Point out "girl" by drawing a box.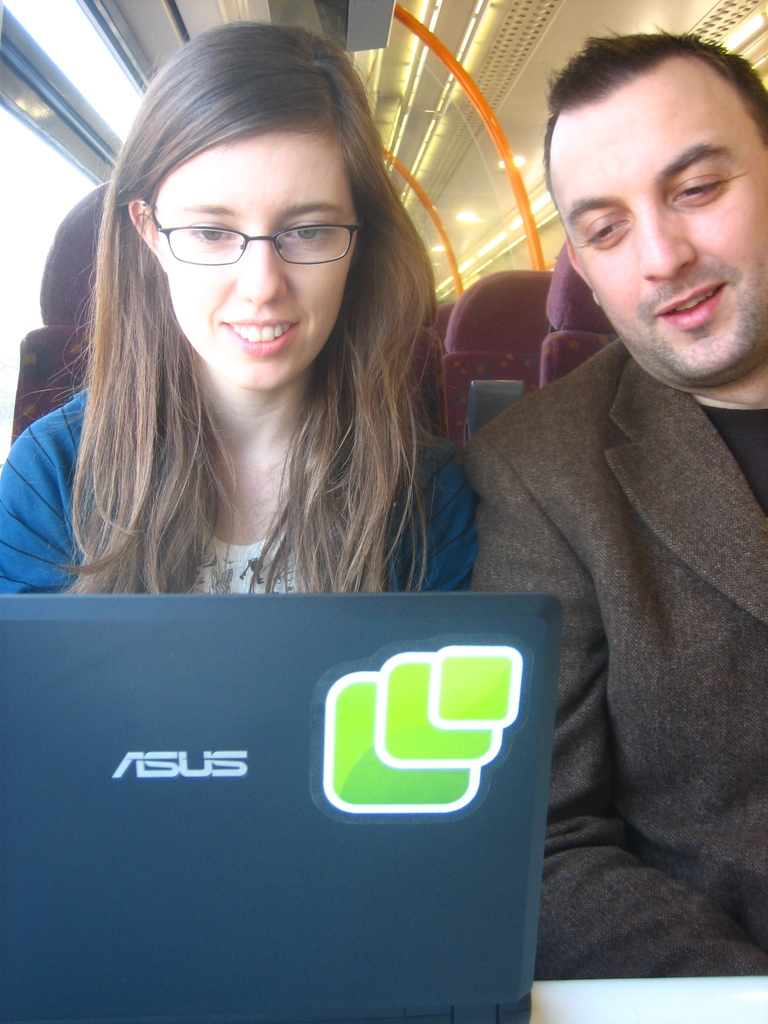
select_region(0, 29, 479, 589).
